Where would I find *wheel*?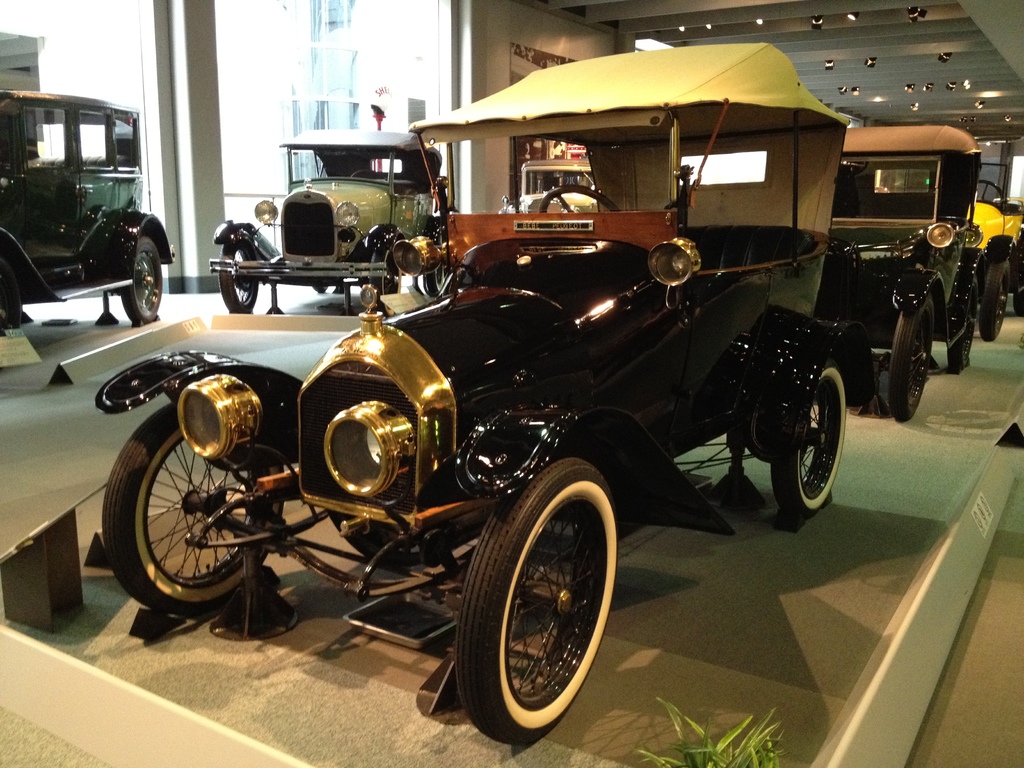
At detection(313, 285, 326, 291).
